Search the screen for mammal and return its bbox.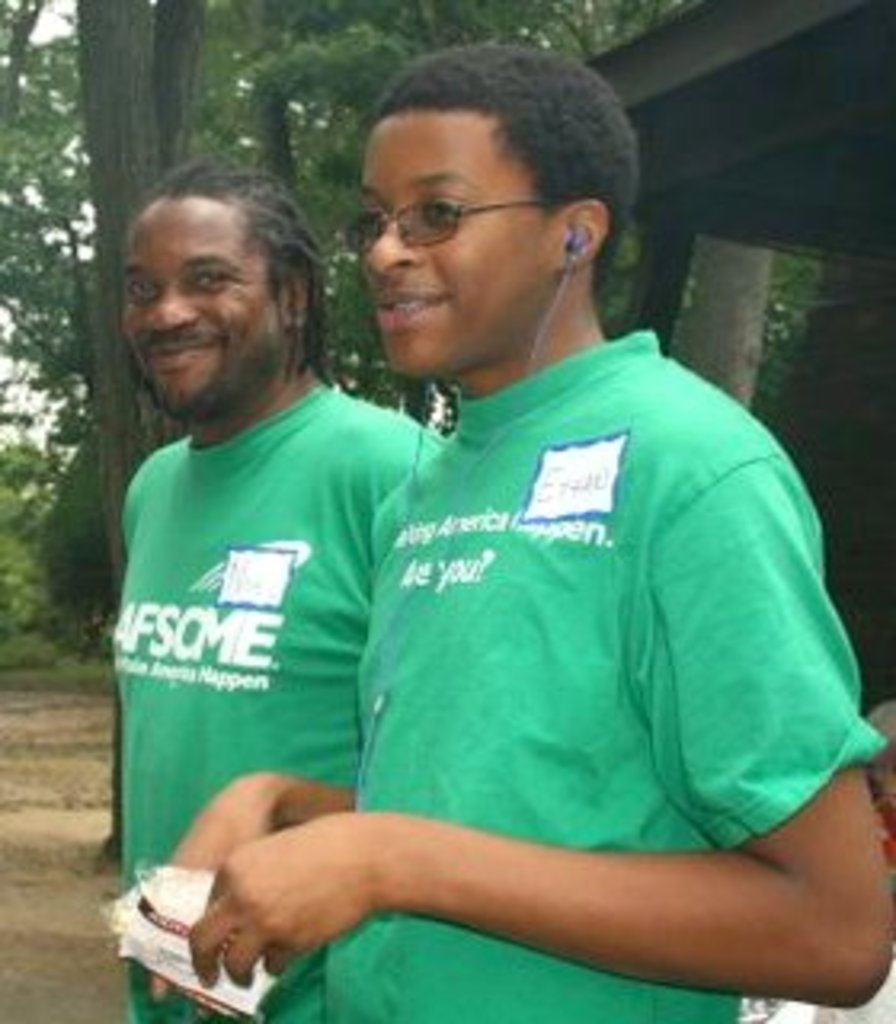
Found: 106/144/445/1021.
